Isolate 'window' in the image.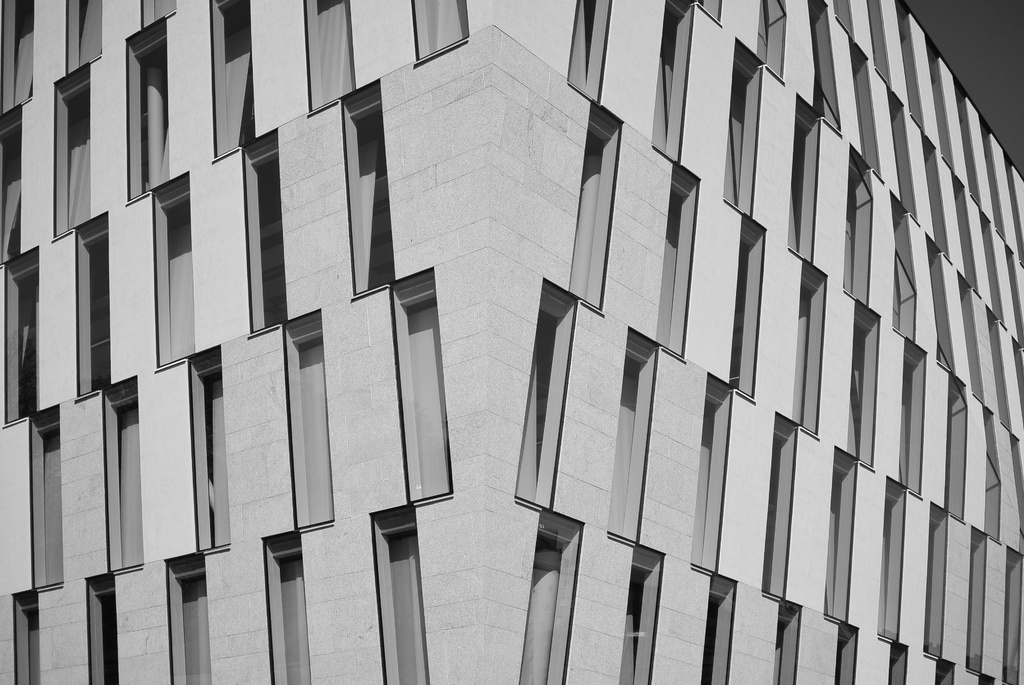
Isolated region: {"left": 0, "top": 245, "right": 40, "bottom": 426}.
